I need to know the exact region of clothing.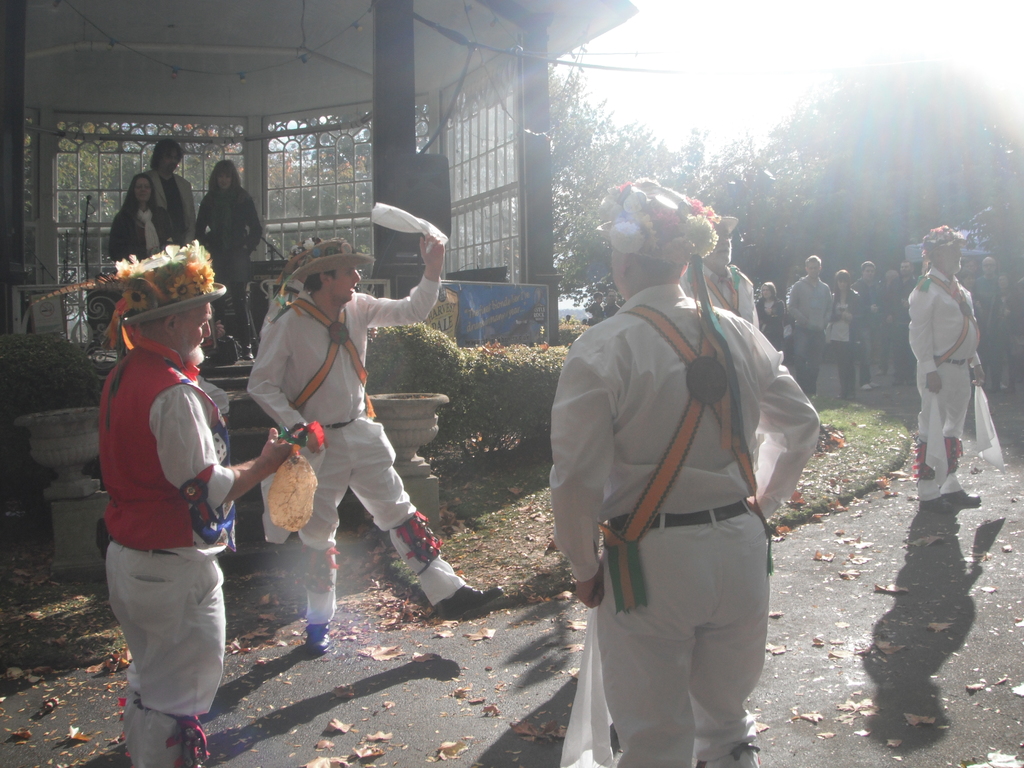
Region: {"left": 881, "top": 287, "right": 897, "bottom": 369}.
